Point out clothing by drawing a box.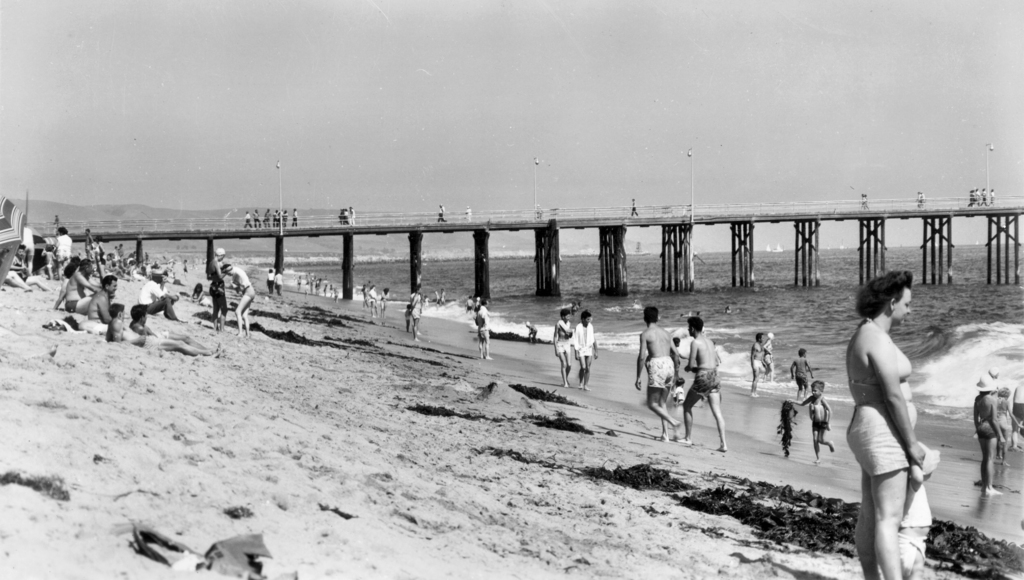
bbox(138, 278, 179, 322).
